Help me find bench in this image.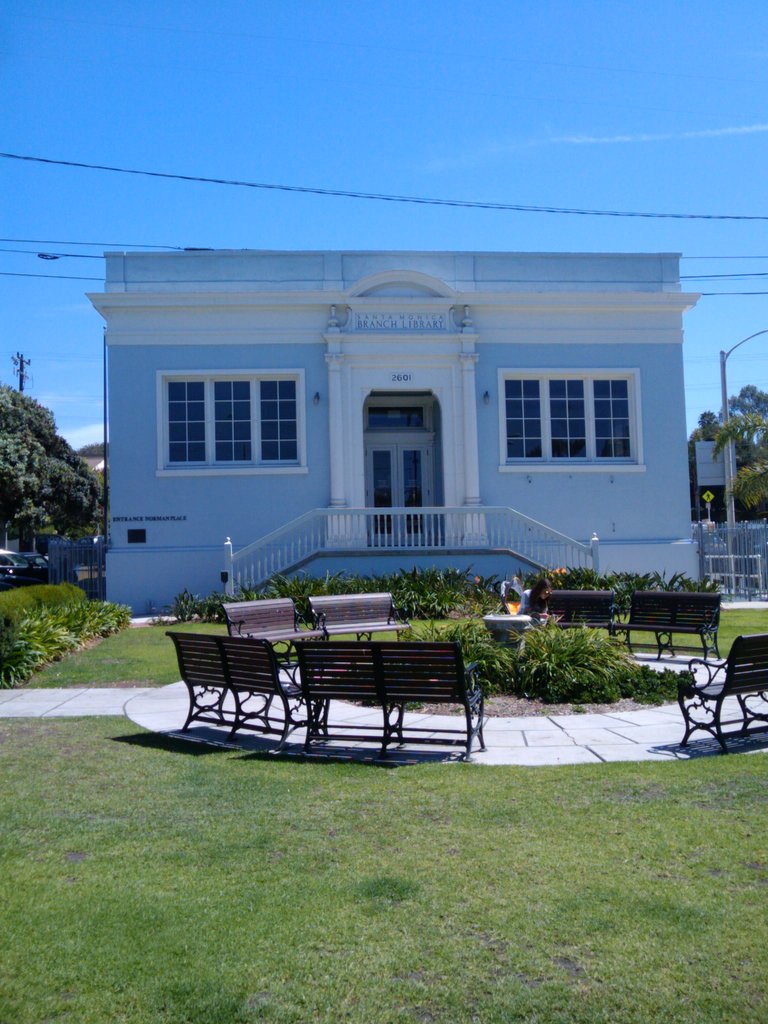
Found it: 312,598,407,640.
